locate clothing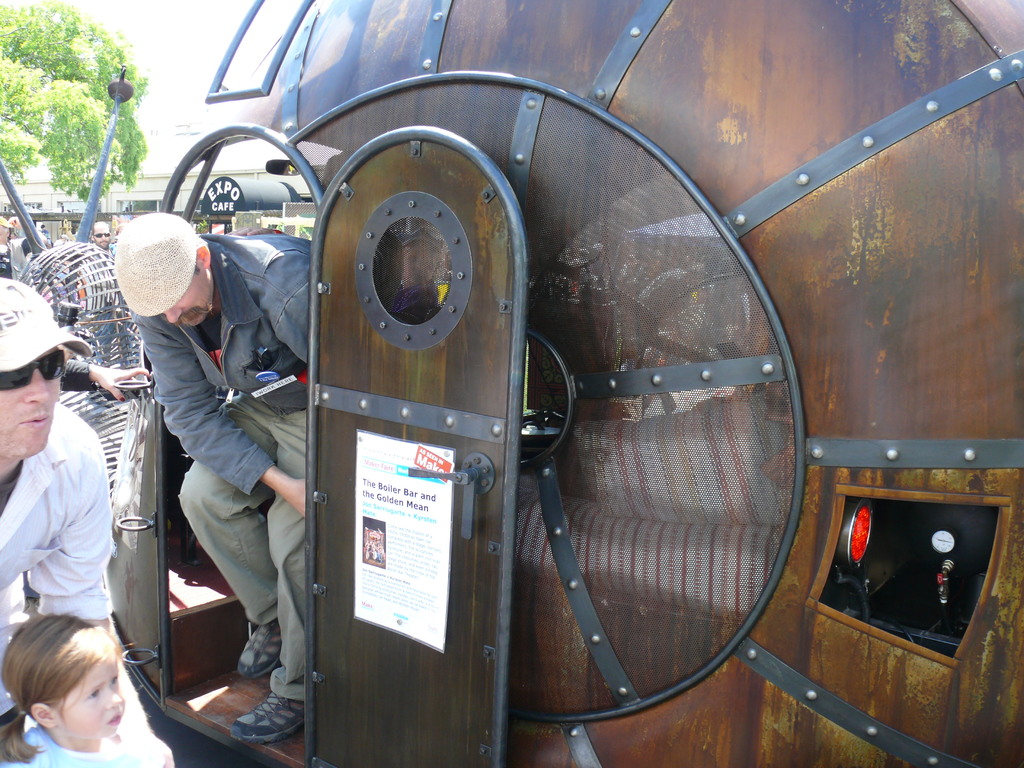
rect(131, 234, 312, 696)
